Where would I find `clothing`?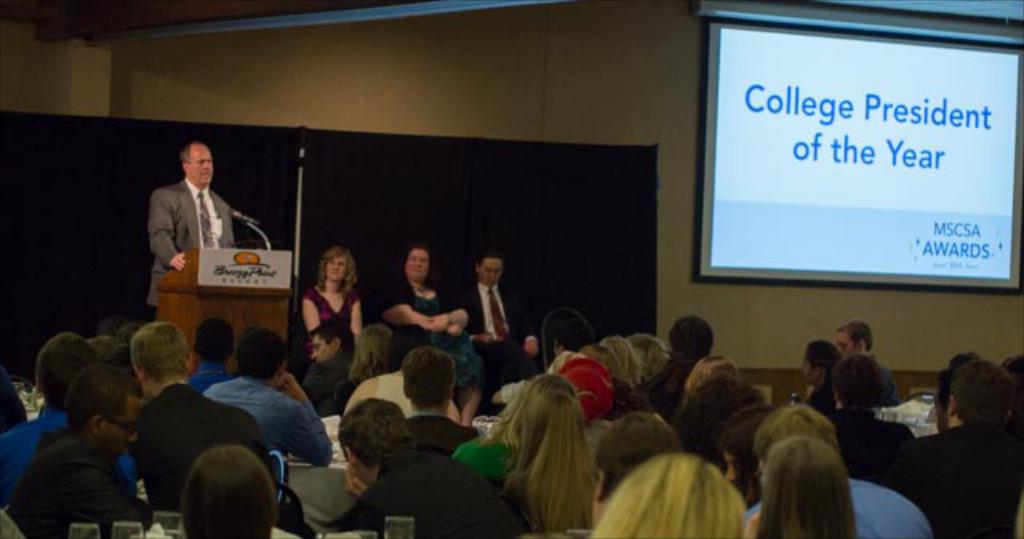
At (x1=904, y1=374, x2=1021, y2=525).
